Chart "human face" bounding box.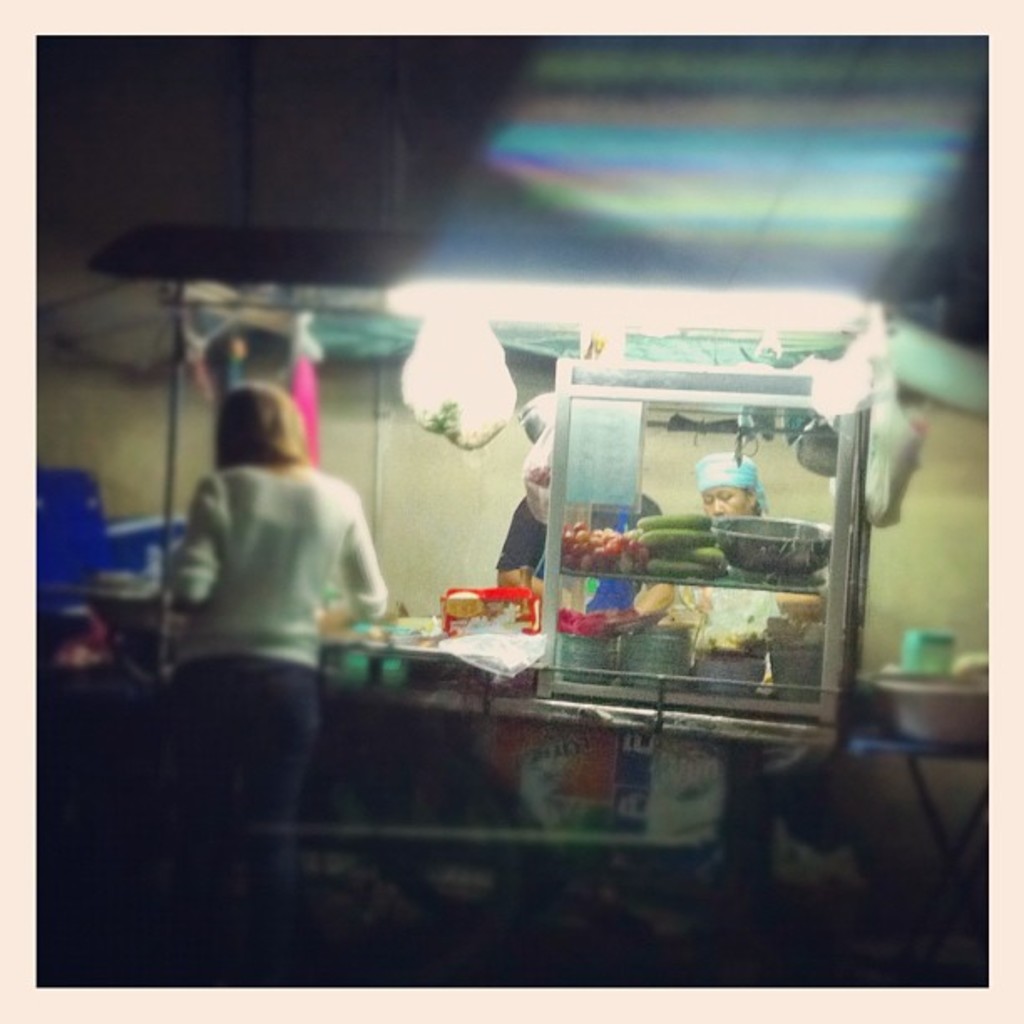
Charted: pyautogui.locateOnScreen(701, 482, 755, 519).
